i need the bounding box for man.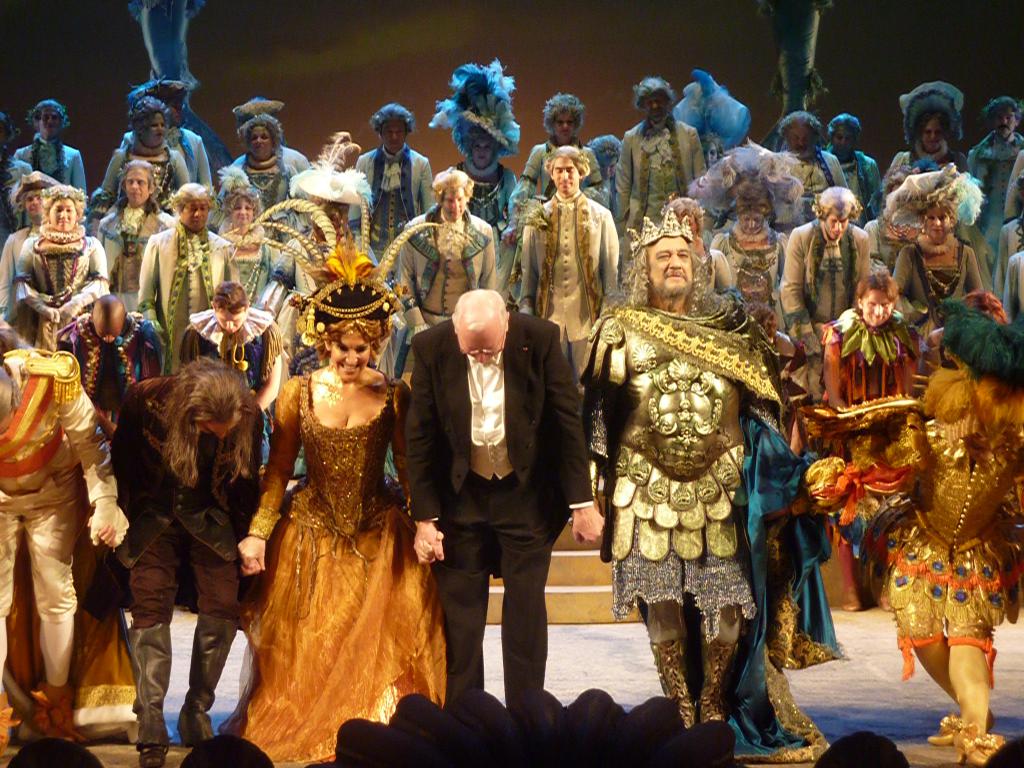
Here it is: bbox=(0, 350, 127, 735).
